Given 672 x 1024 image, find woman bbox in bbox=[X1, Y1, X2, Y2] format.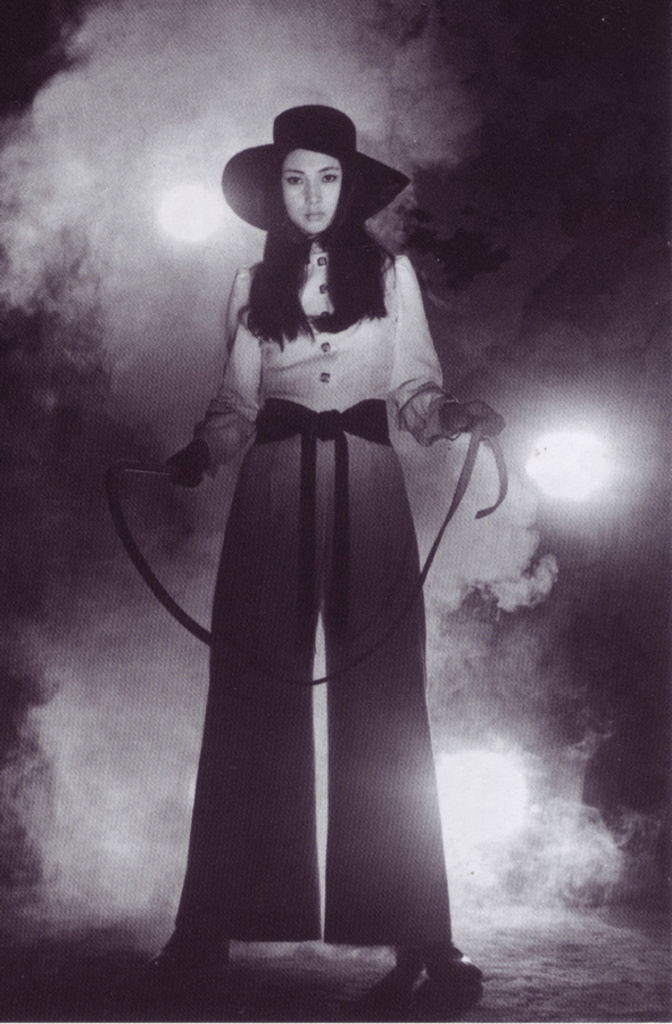
bbox=[107, 101, 504, 968].
